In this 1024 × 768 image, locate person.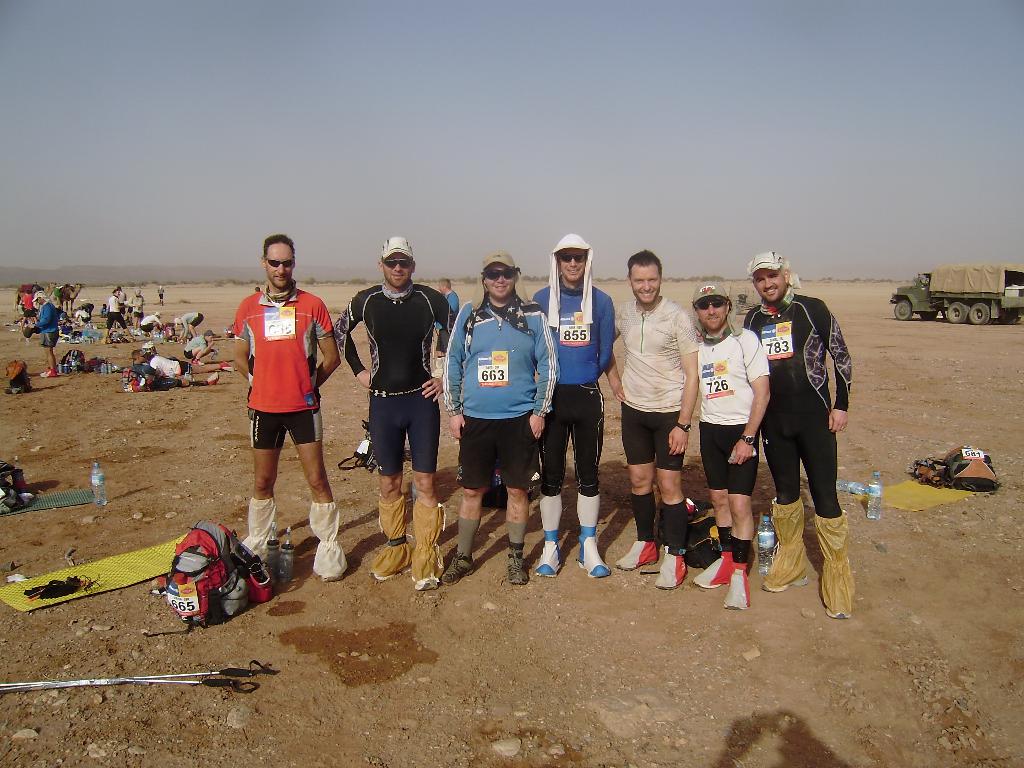
Bounding box: (x1=32, y1=285, x2=57, y2=316).
